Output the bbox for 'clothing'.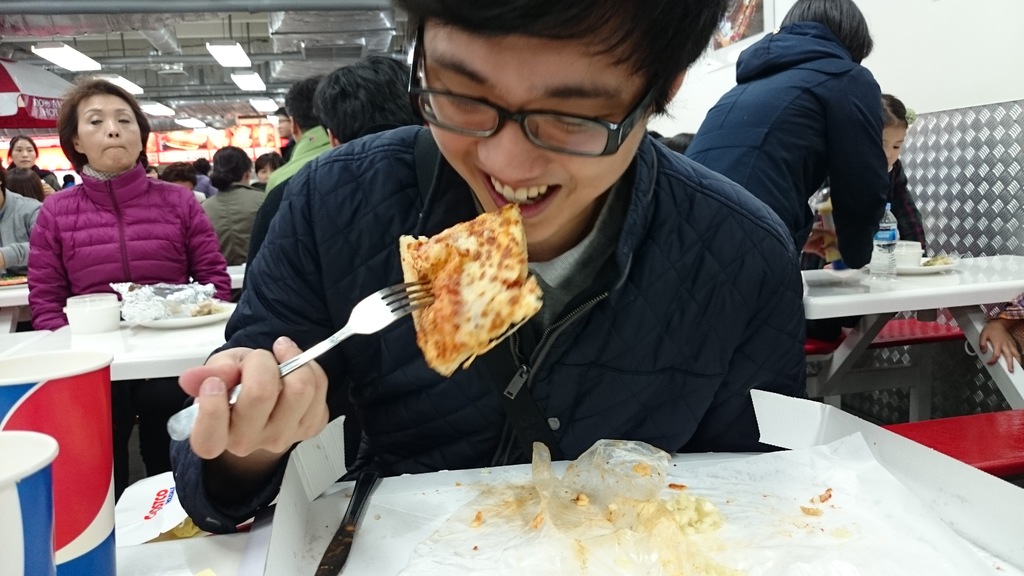
region(21, 175, 232, 316).
